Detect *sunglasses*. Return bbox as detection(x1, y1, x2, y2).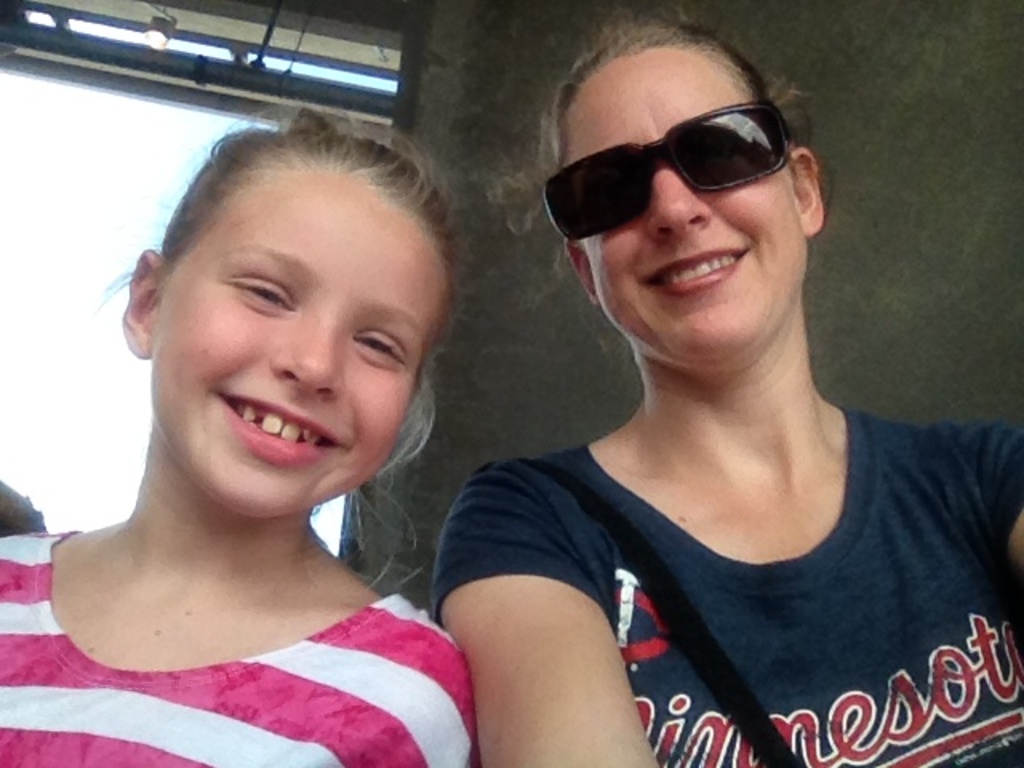
detection(523, 93, 802, 246).
